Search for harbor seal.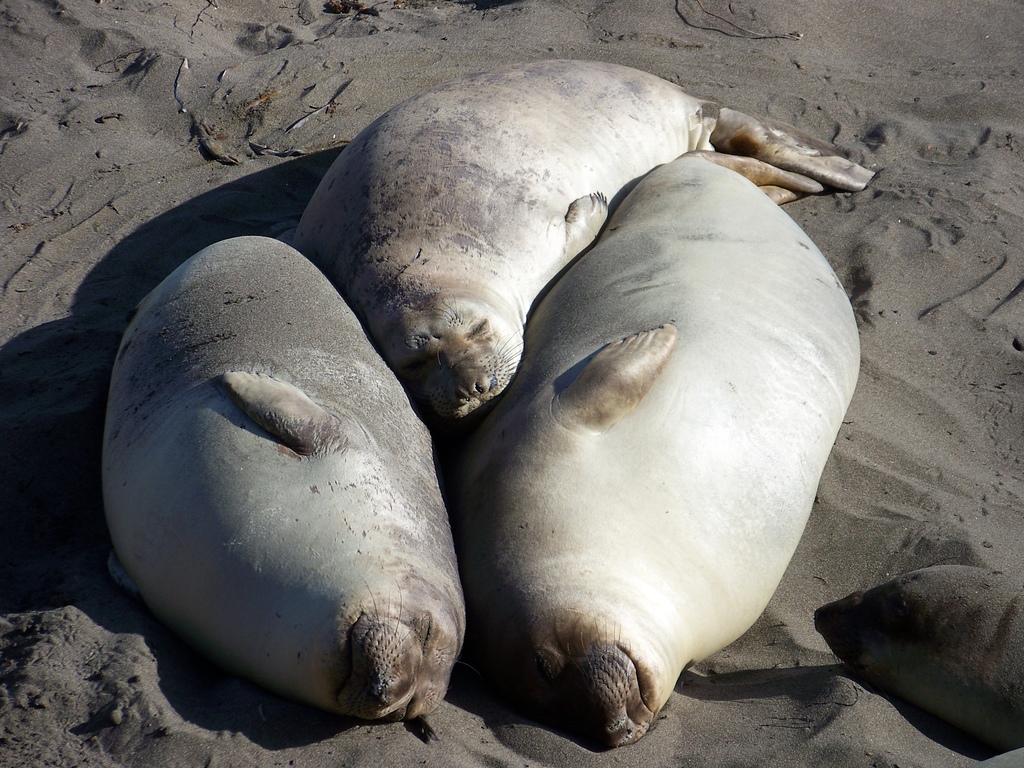
Found at (99, 234, 470, 728).
